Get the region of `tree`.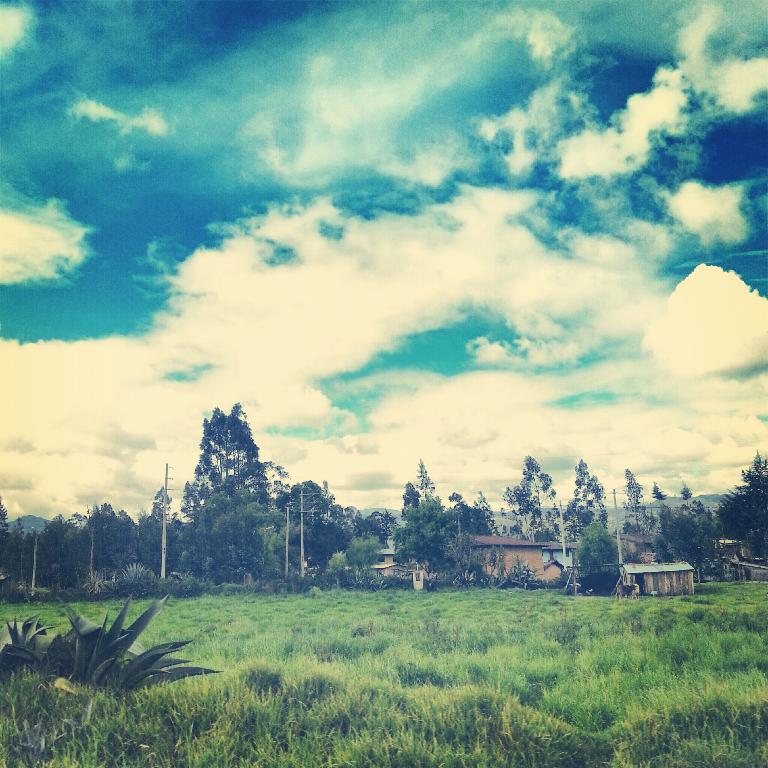
x1=0, y1=504, x2=38, y2=601.
